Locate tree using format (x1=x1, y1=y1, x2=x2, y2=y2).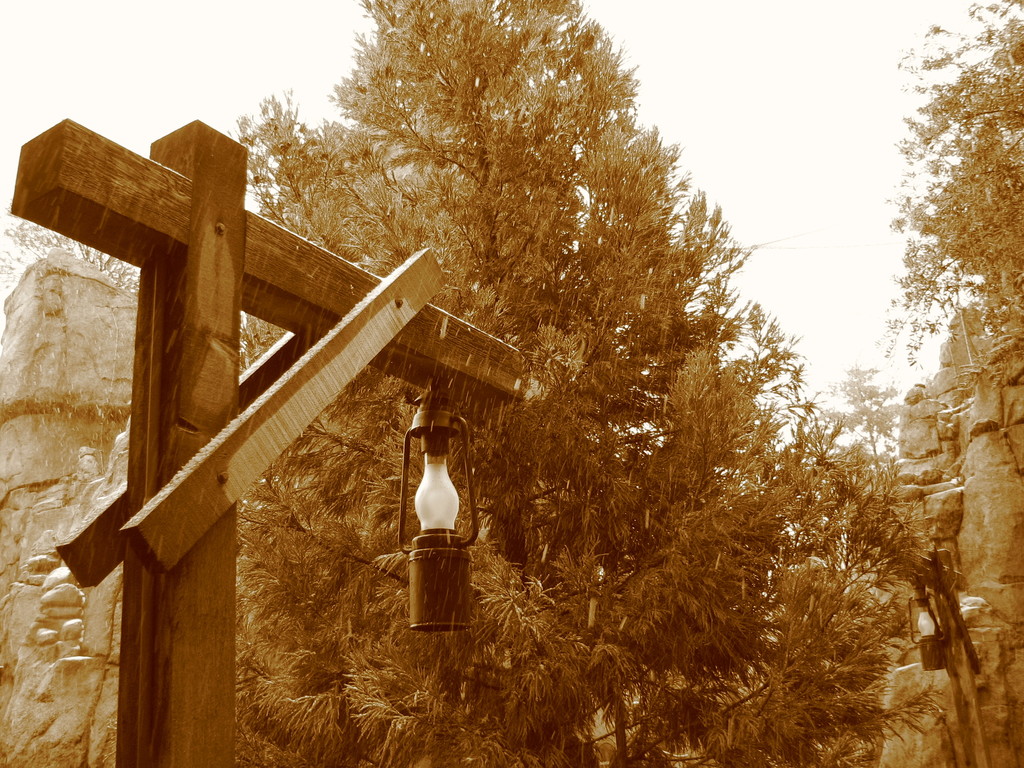
(x1=884, y1=0, x2=1023, y2=373).
